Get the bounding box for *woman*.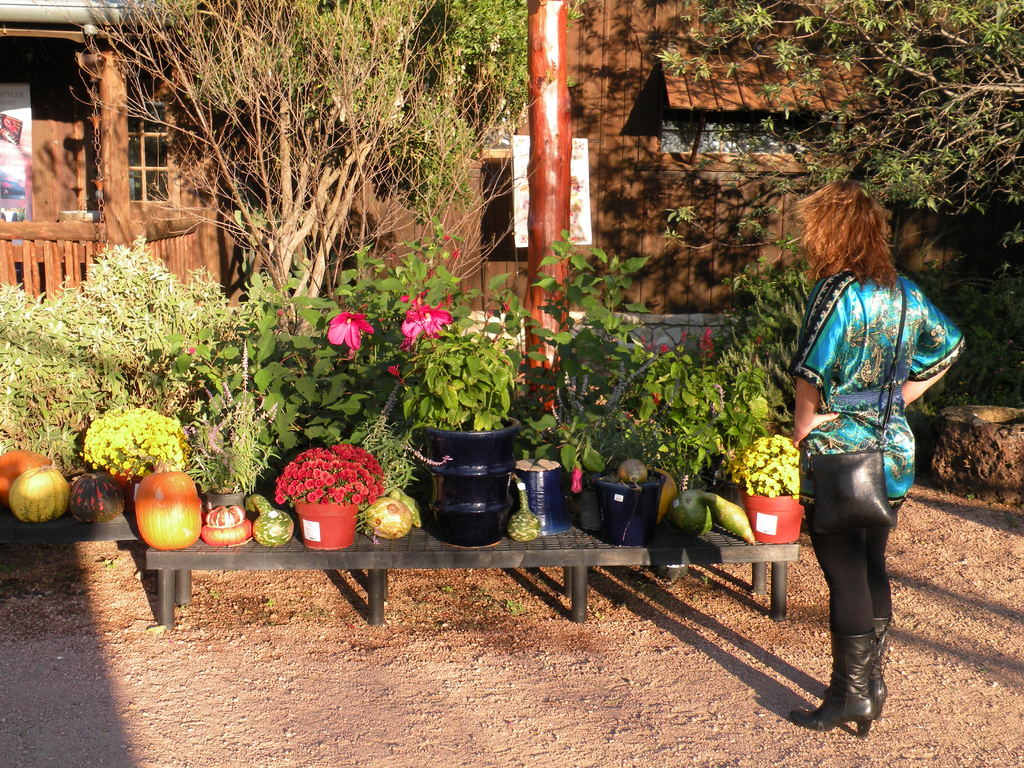
crop(778, 175, 981, 742).
